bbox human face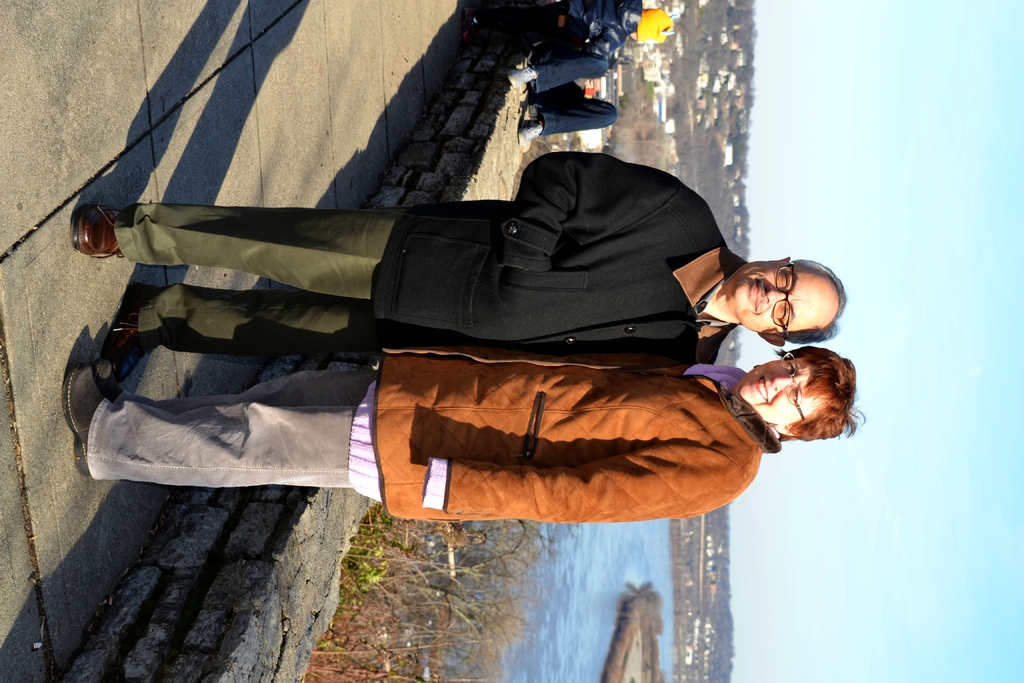
[737, 357, 825, 424]
